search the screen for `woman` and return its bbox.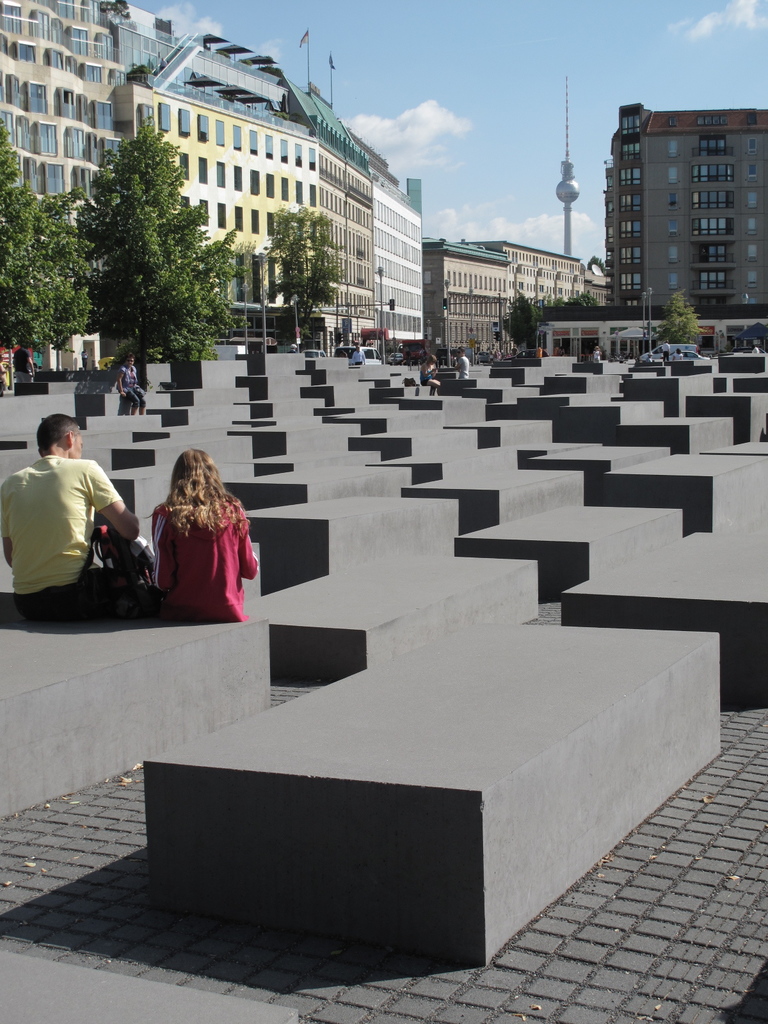
Found: Rect(136, 443, 248, 619).
